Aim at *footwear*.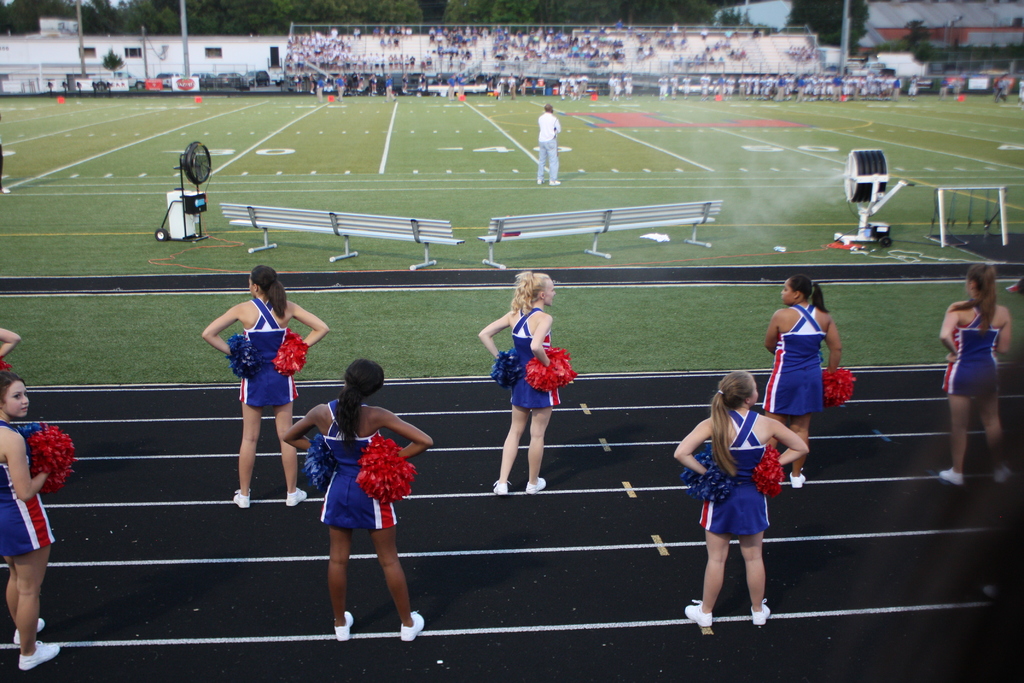
Aimed at Rect(335, 611, 355, 641).
